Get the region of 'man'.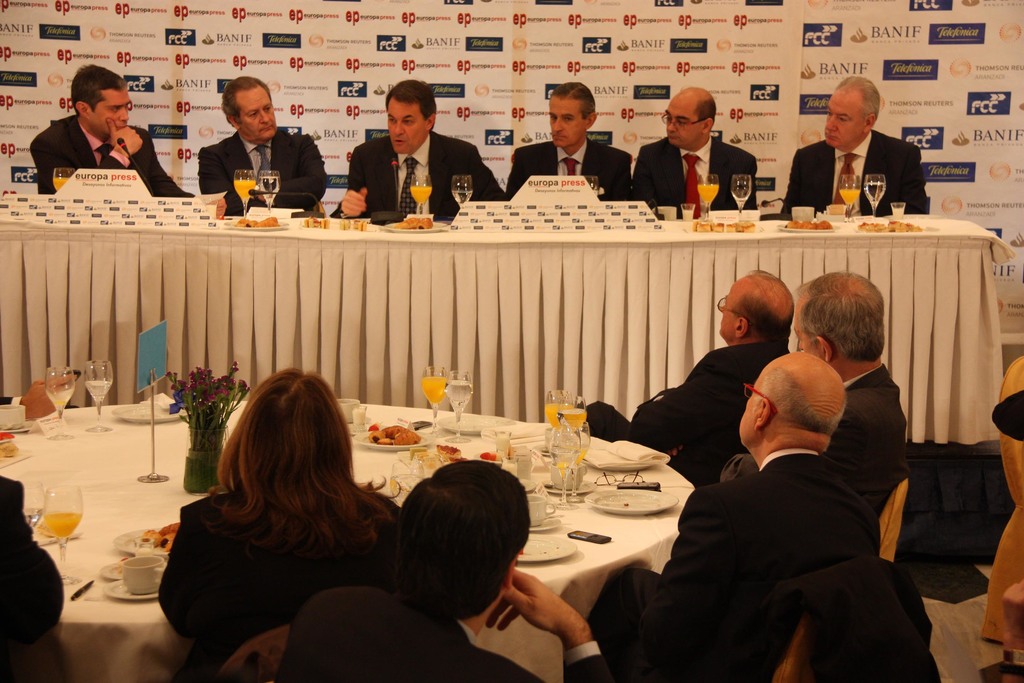
l=276, t=454, r=613, b=682.
